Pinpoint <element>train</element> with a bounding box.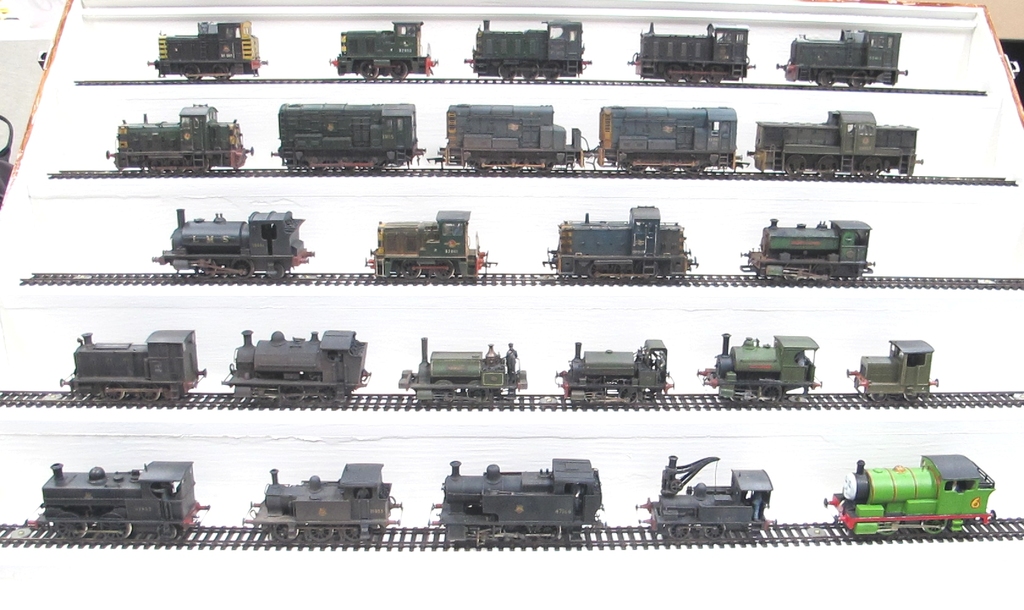
bbox=[463, 19, 593, 80].
